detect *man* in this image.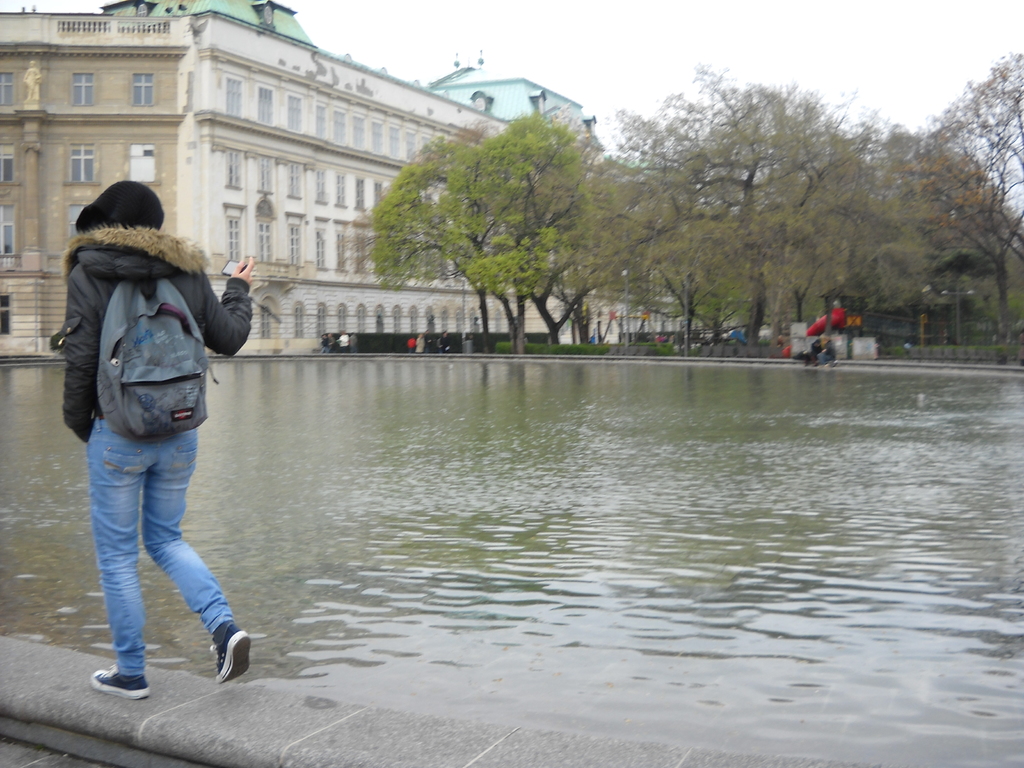
Detection: [x1=45, y1=188, x2=258, y2=695].
